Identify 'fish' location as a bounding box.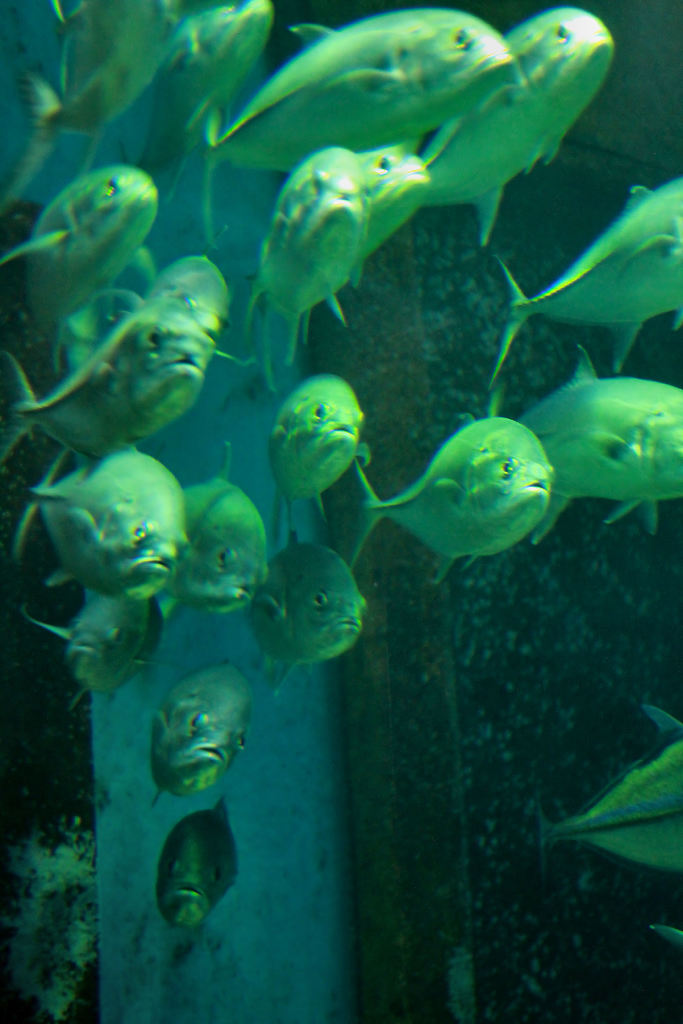
rect(153, 443, 271, 616).
